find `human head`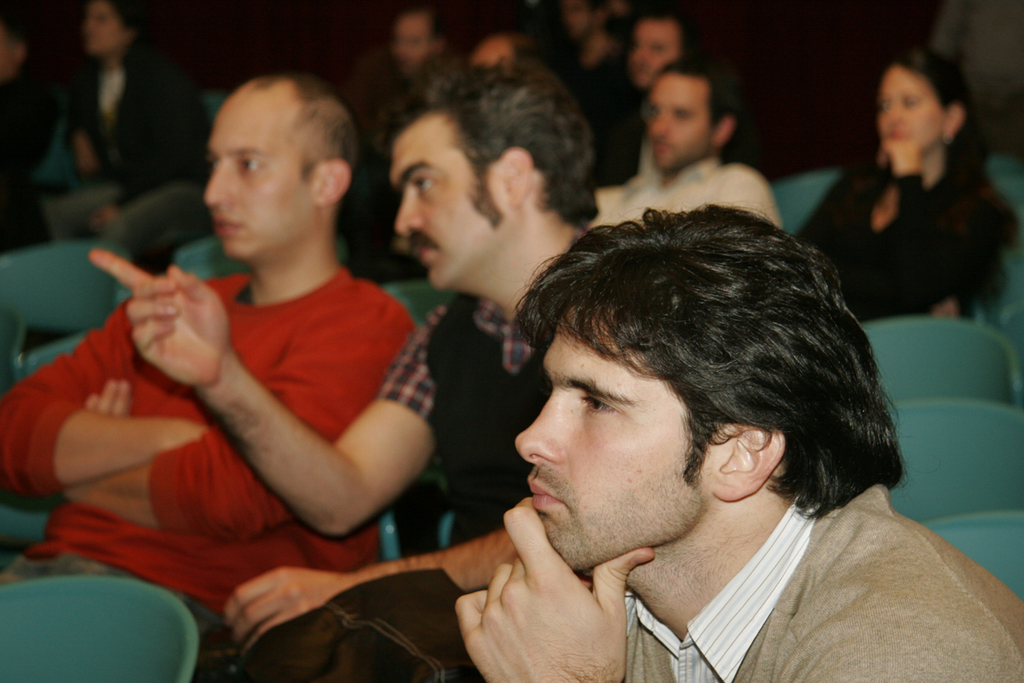
crop(587, 15, 624, 67)
